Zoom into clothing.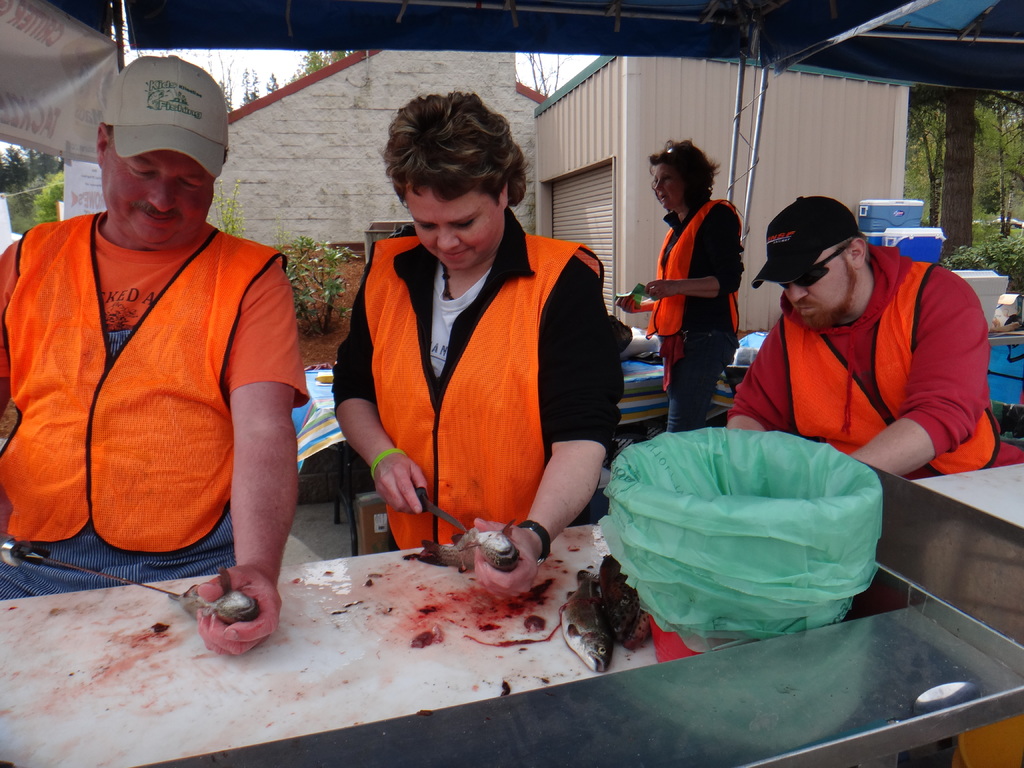
Zoom target: bbox=[719, 249, 1023, 481].
